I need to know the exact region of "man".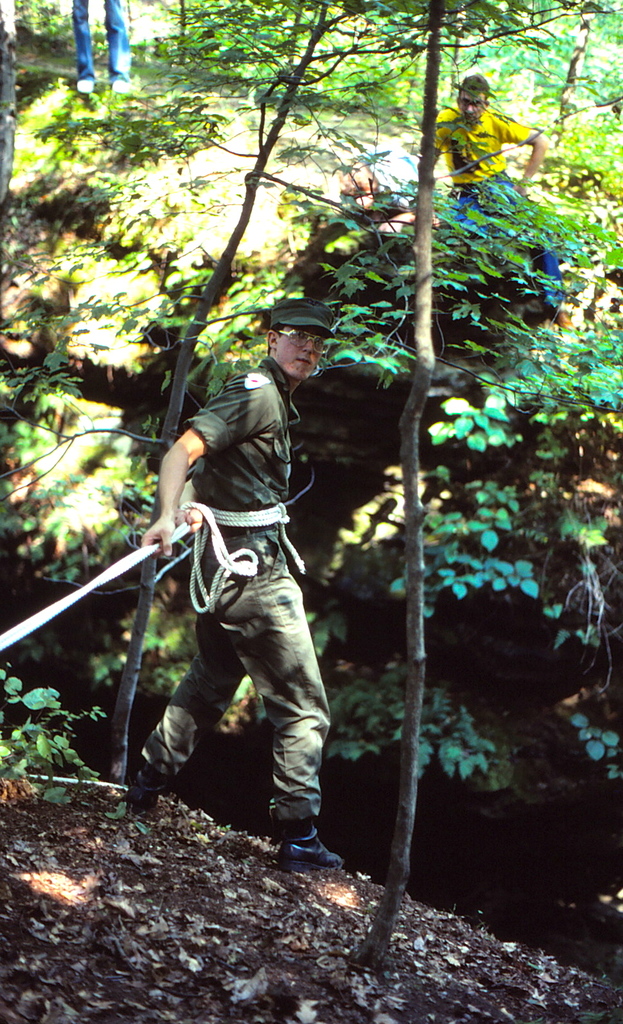
Region: x1=131 y1=297 x2=359 y2=893.
